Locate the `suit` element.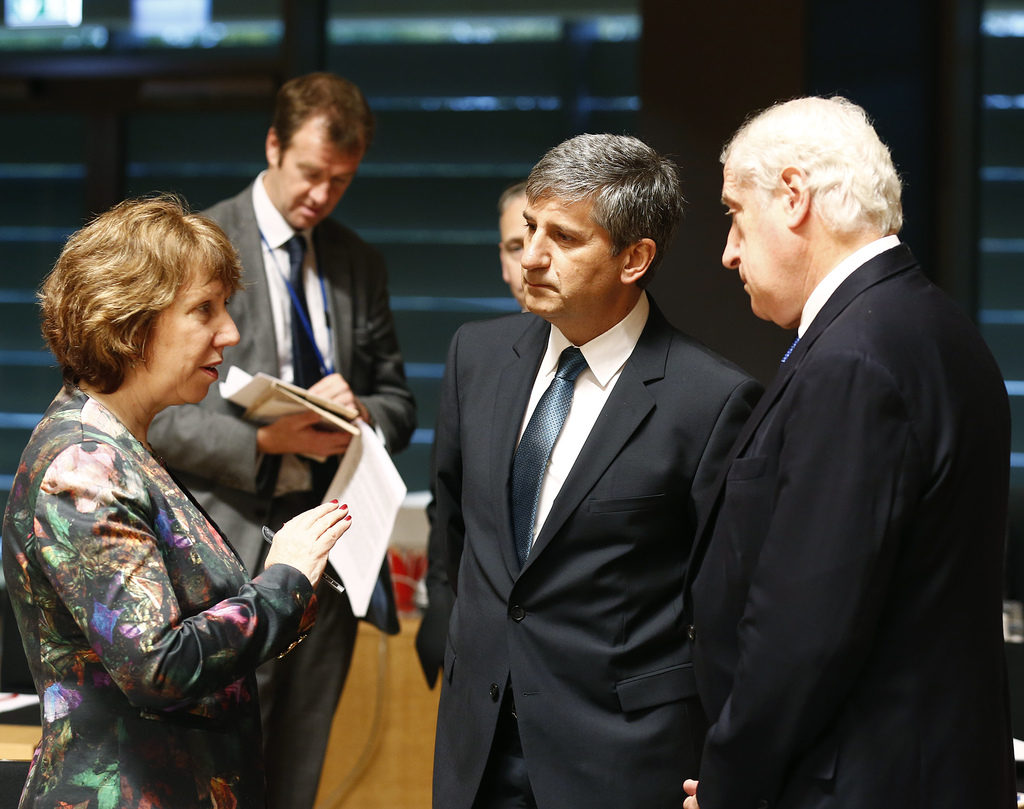
Element bbox: detection(147, 165, 414, 808).
